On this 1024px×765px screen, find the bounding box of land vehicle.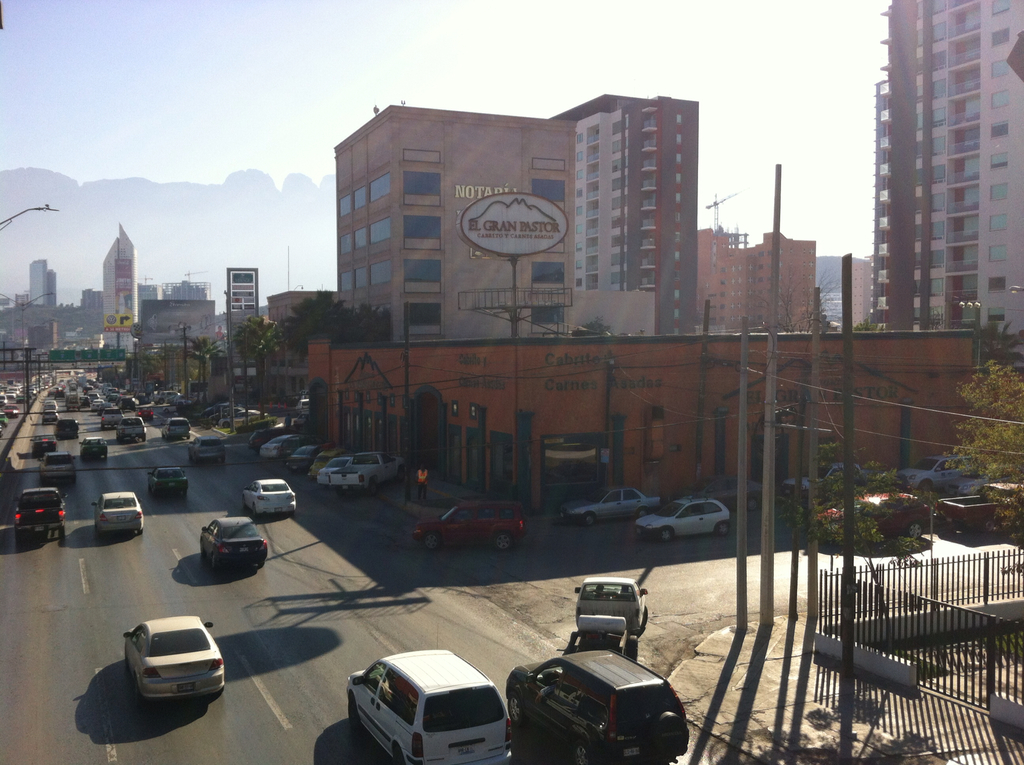
Bounding box: [left=198, top=519, right=265, bottom=567].
